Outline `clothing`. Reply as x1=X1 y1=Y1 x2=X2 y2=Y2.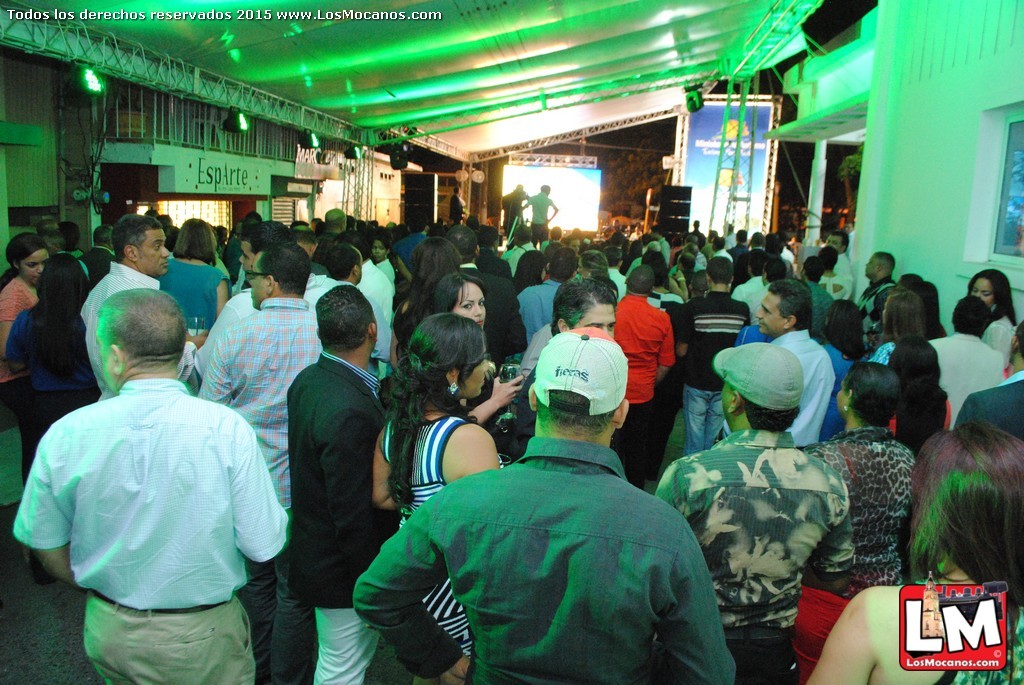
x1=798 y1=426 x2=917 y2=682.
